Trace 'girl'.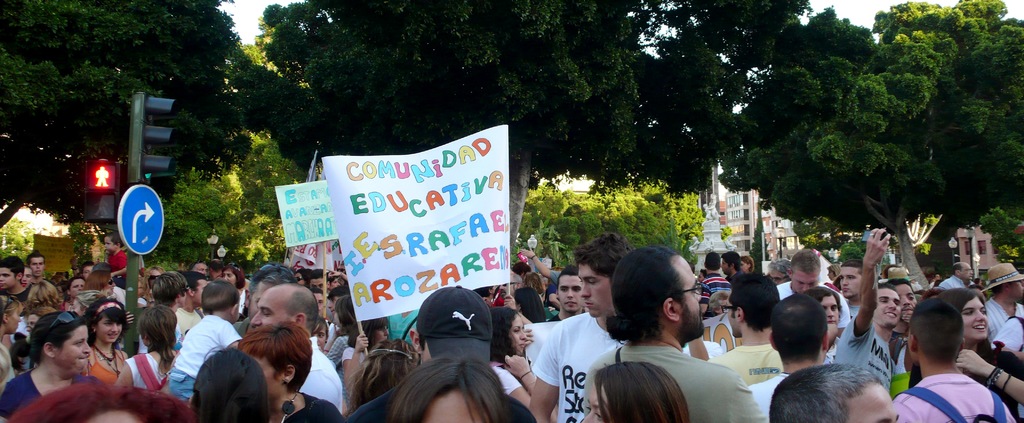
Traced to 31,278,65,308.
